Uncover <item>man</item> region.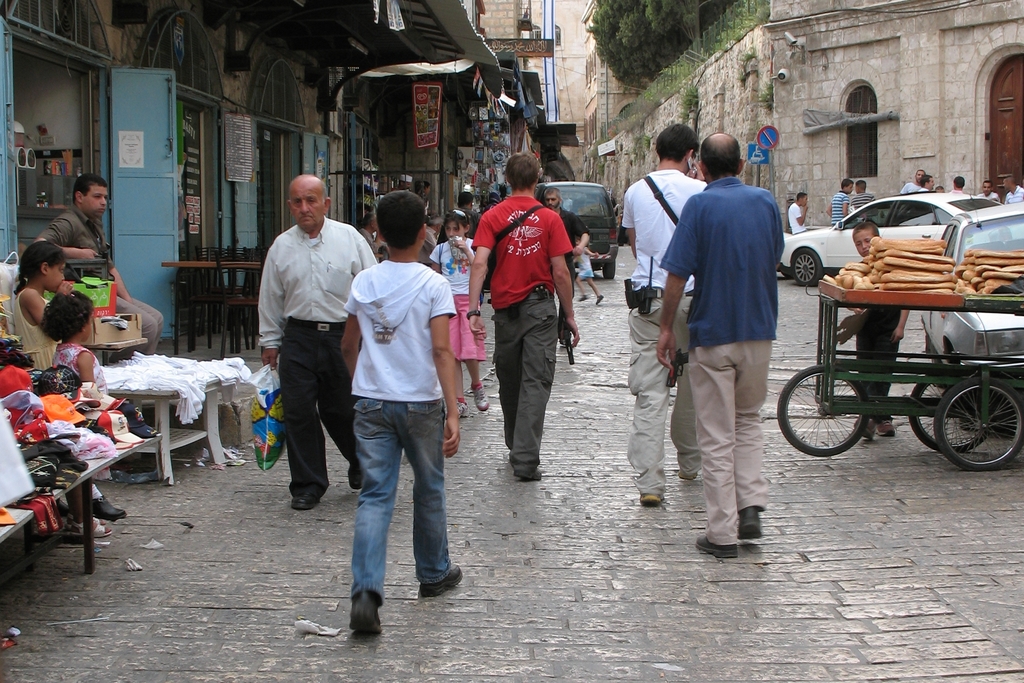
Uncovered: [x1=788, y1=193, x2=810, y2=236].
